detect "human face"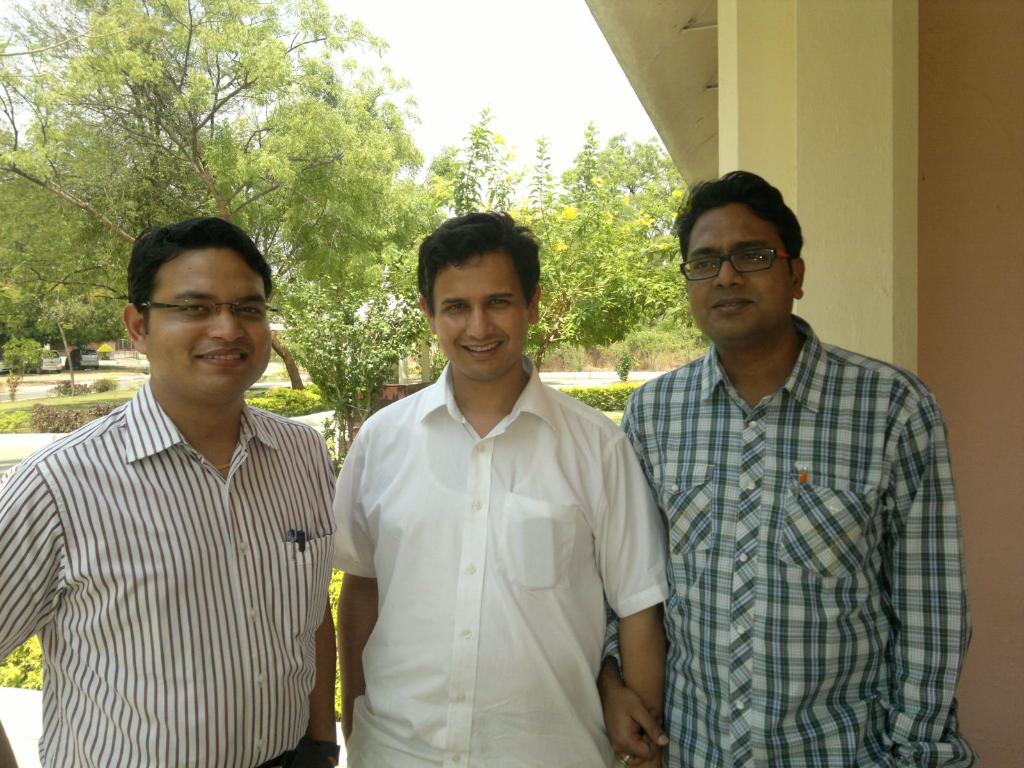
left=678, top=202, right=792, bottom=344
